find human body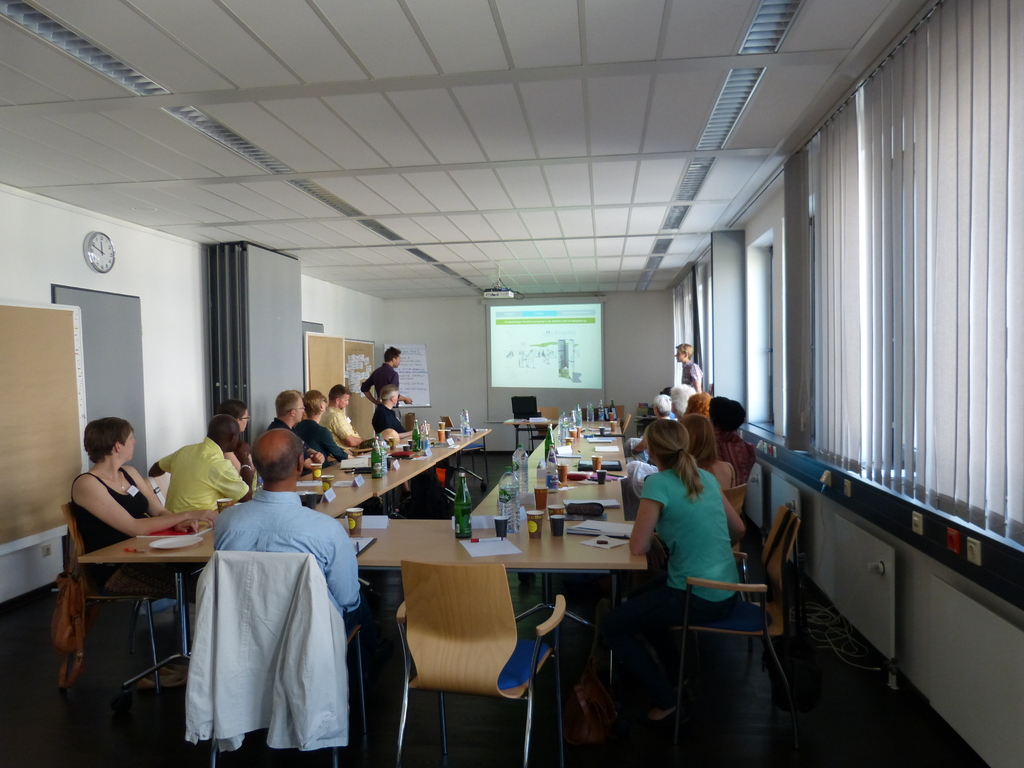
bbox=(210, 417, 374, 616)
